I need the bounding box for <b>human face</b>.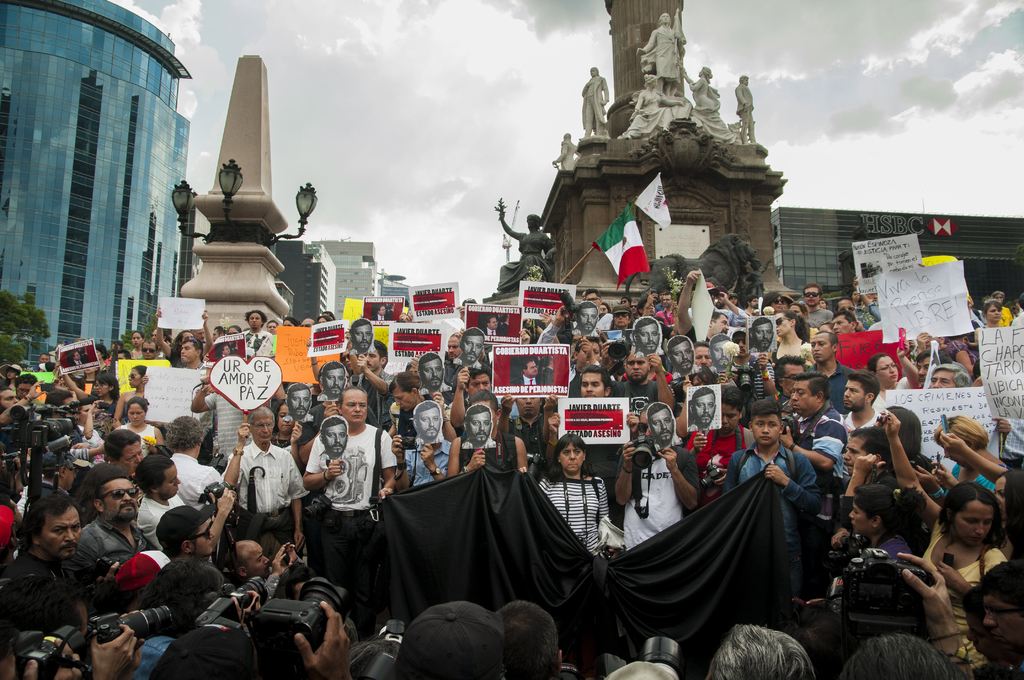
Here it is: 953 502 992 544.
